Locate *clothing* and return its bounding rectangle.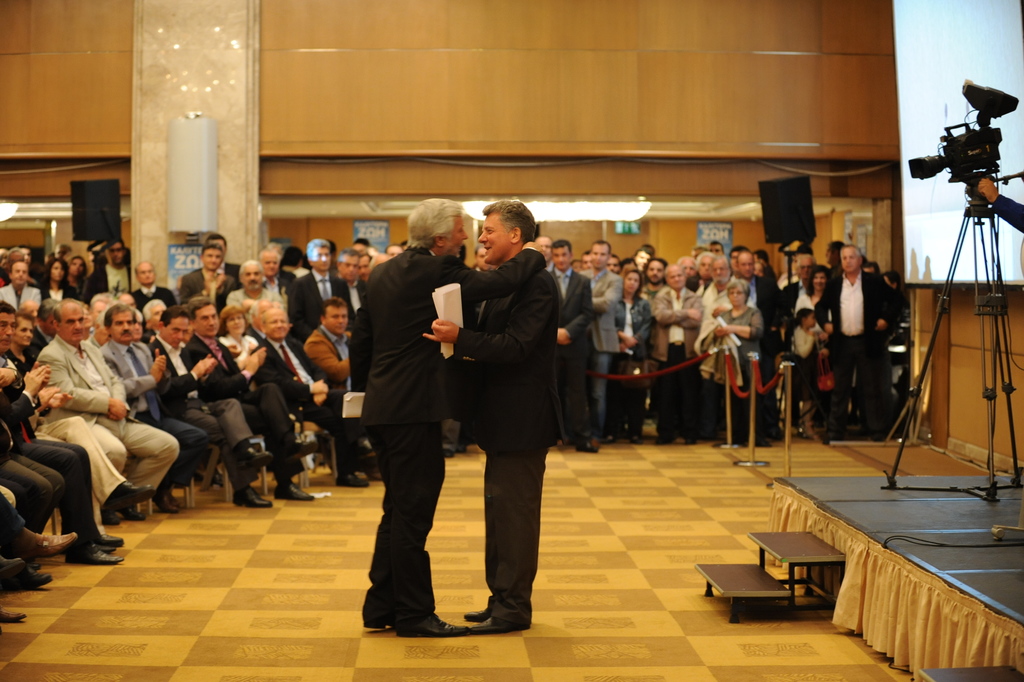
locate(289, 263, 351, 323).
